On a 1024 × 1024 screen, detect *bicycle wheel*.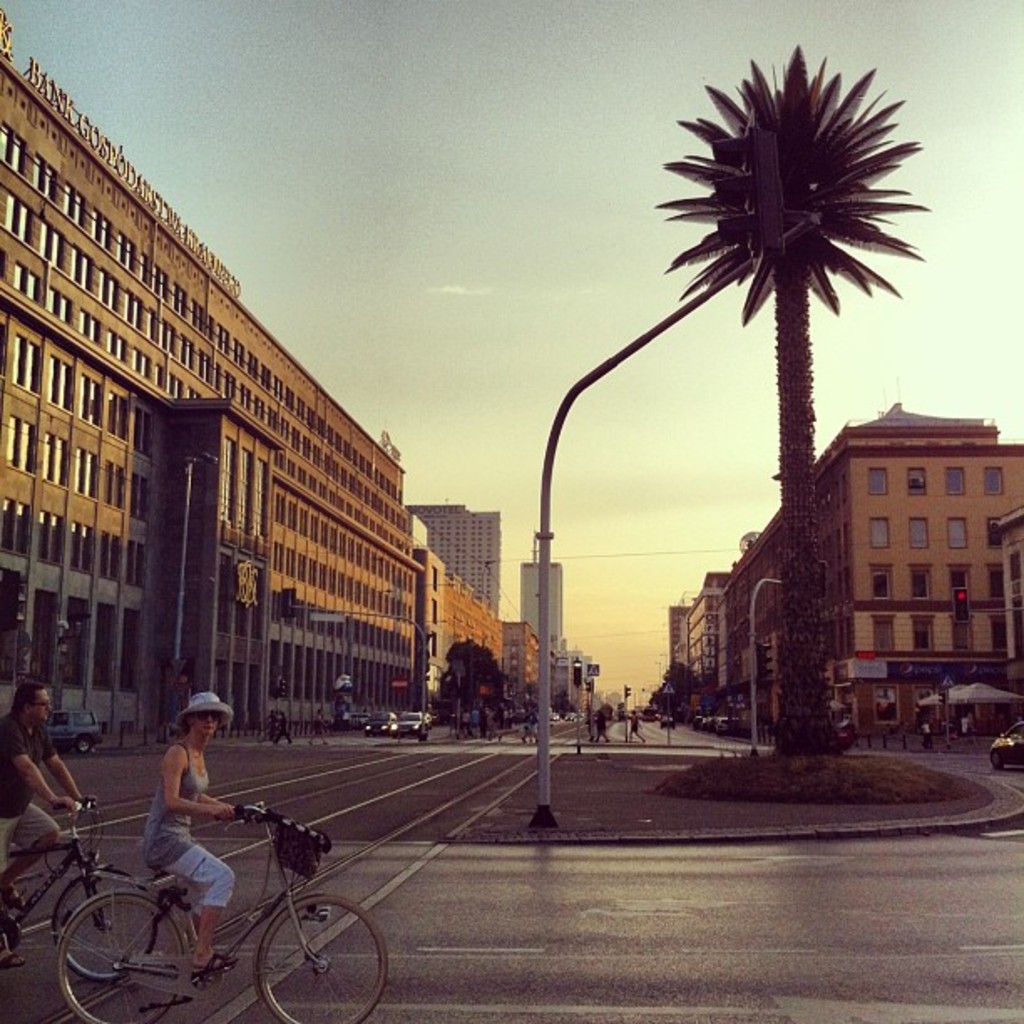
l=52, t=887, r=189, b=1022.
